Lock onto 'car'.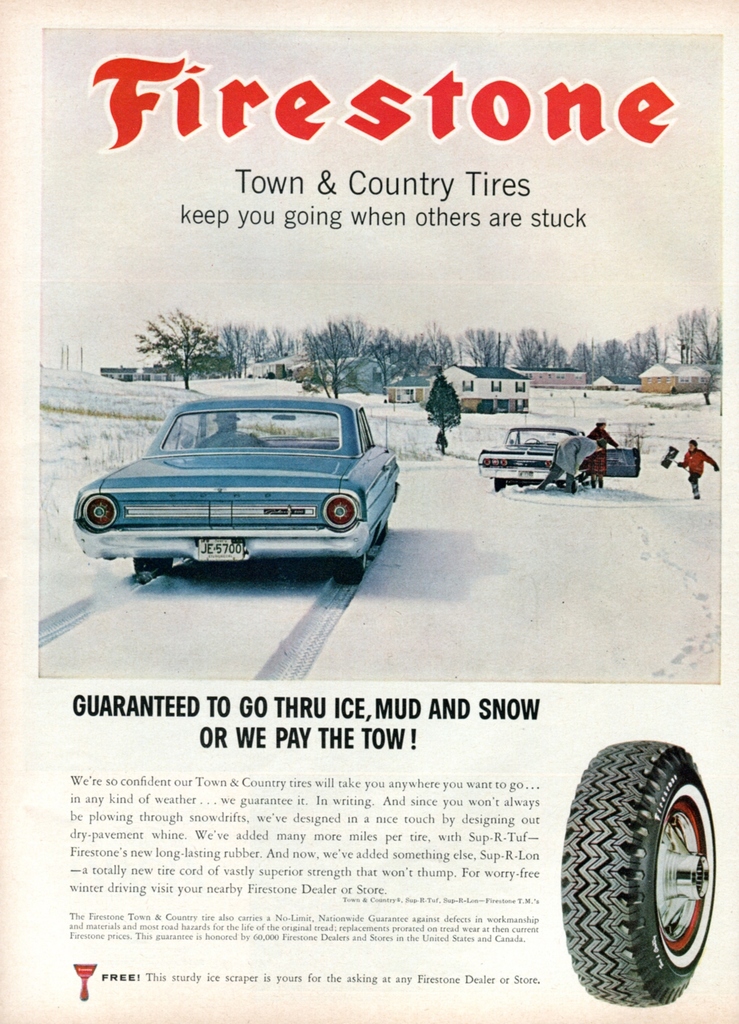
Locked: (472,424,647,493).
